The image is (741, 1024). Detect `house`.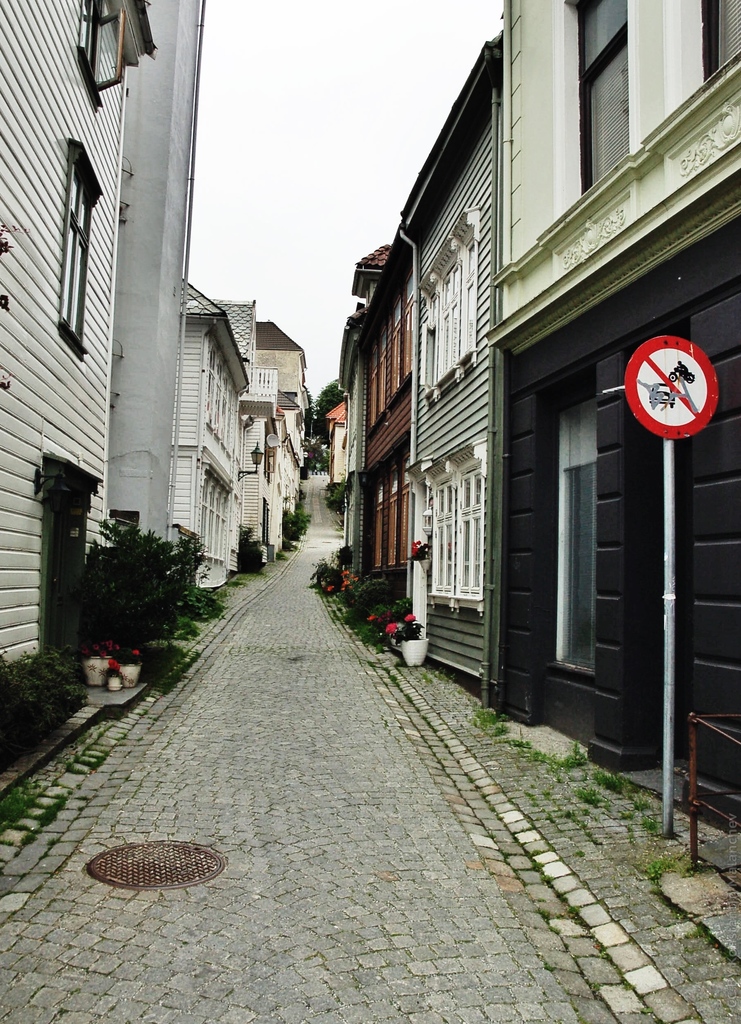
Detection: 487,0,740,822.
